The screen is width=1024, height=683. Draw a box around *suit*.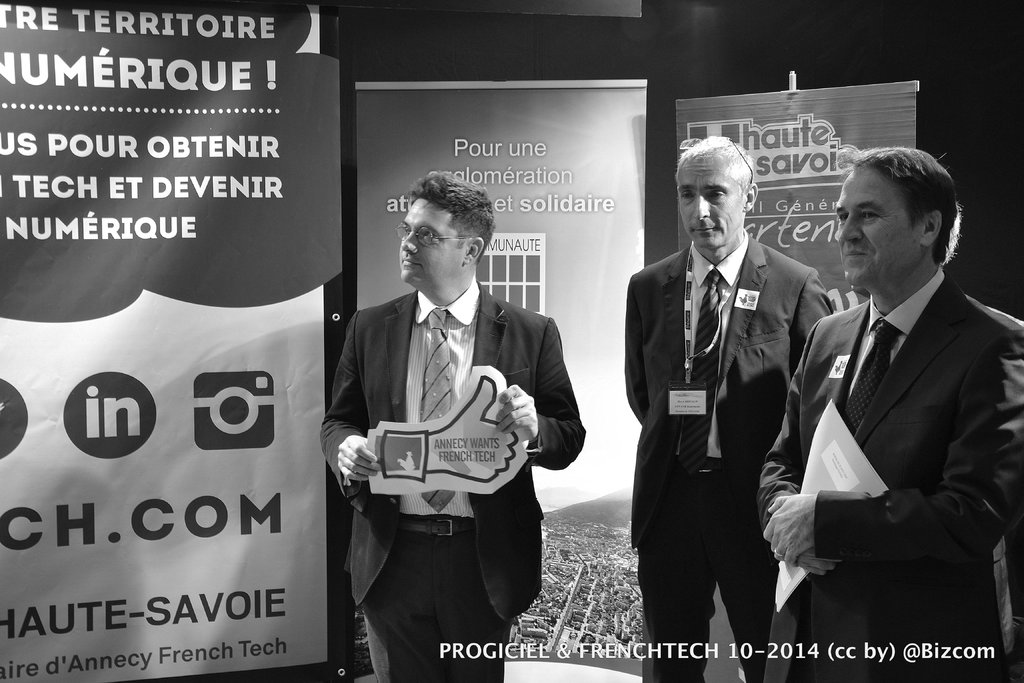
detection(320, 277, 585, 682).
